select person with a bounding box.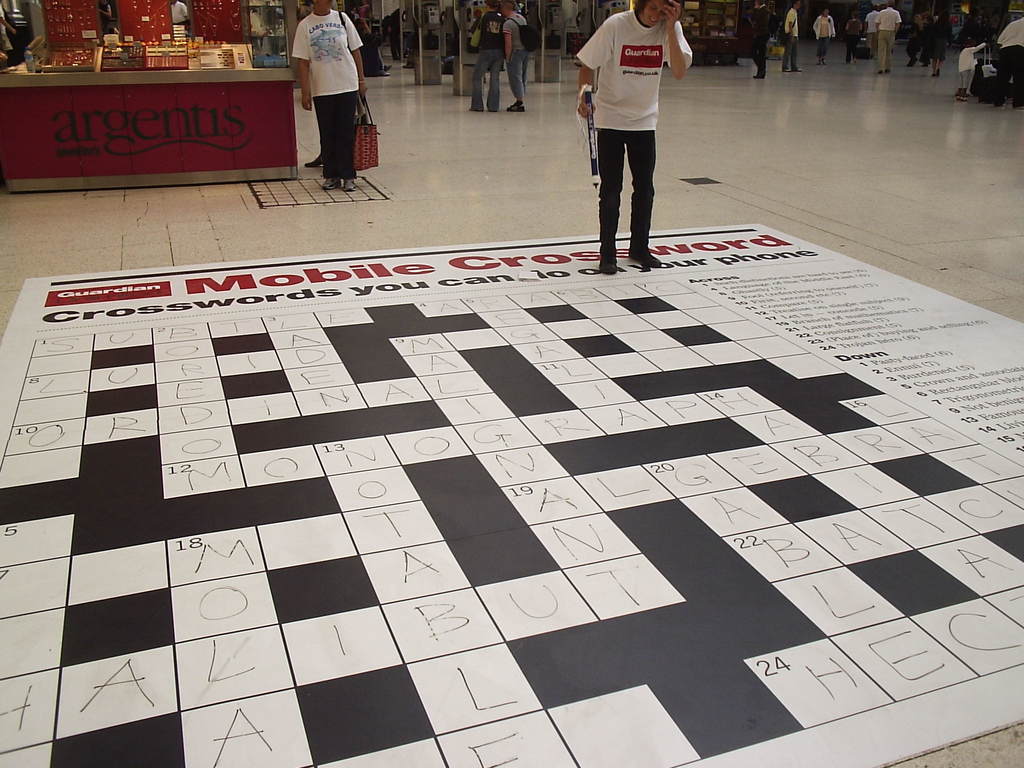
region(871, 0, 906, 76).
